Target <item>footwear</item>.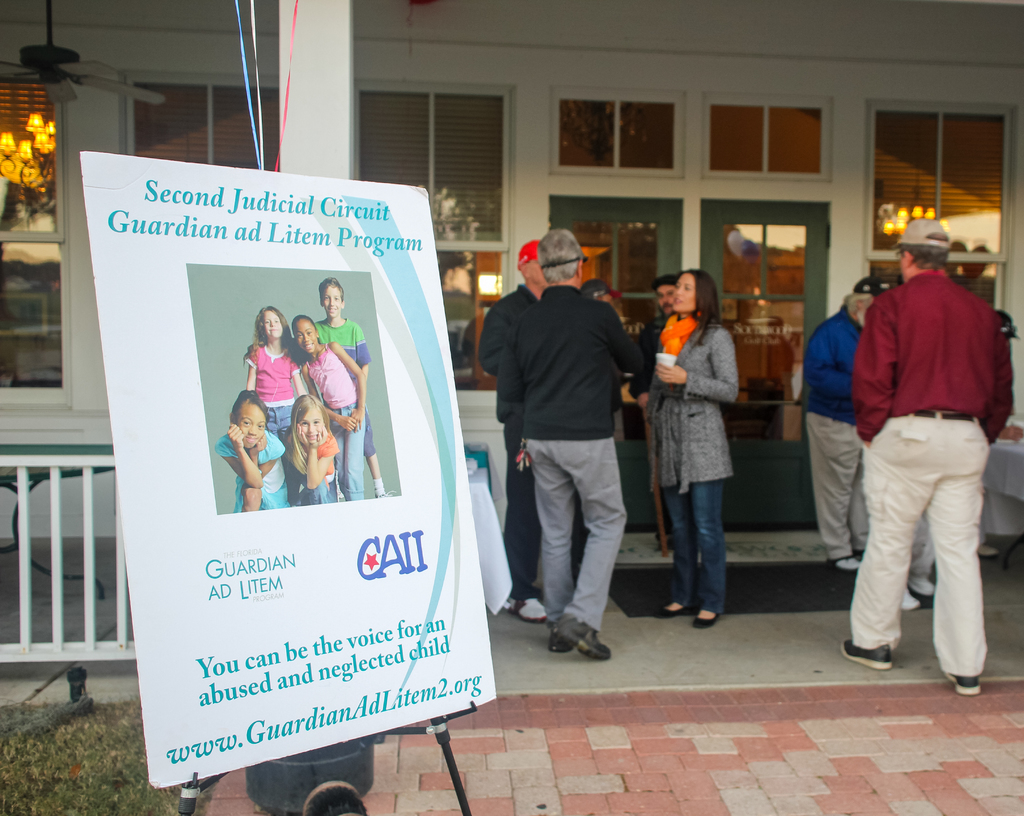
Target region: [840,635,893,671].
